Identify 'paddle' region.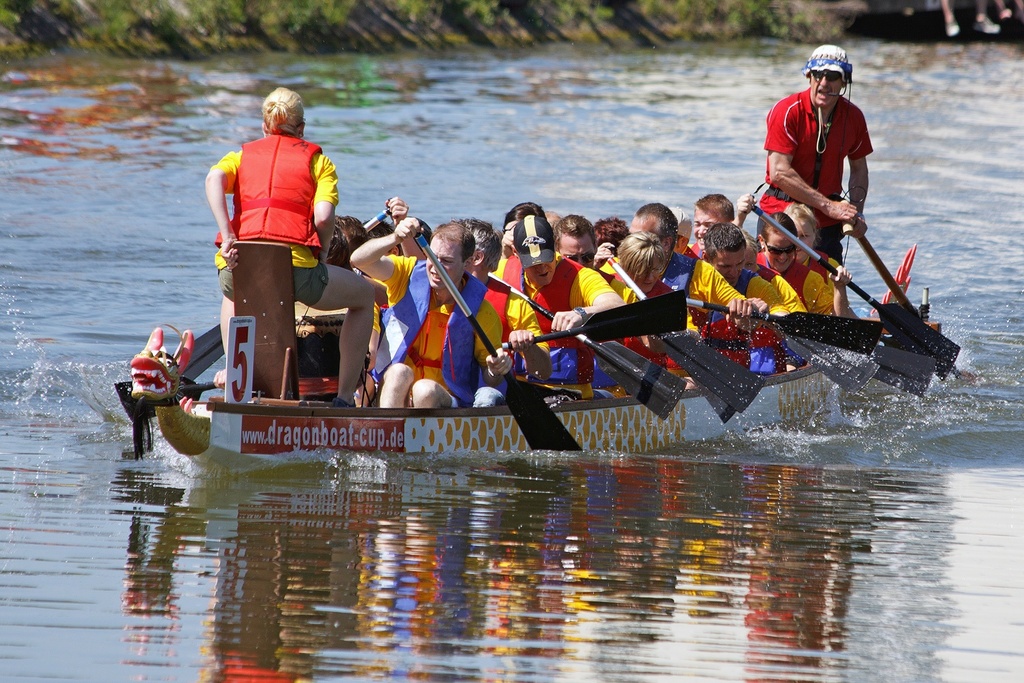
Region: select_region(487, 273, 681, 423).
